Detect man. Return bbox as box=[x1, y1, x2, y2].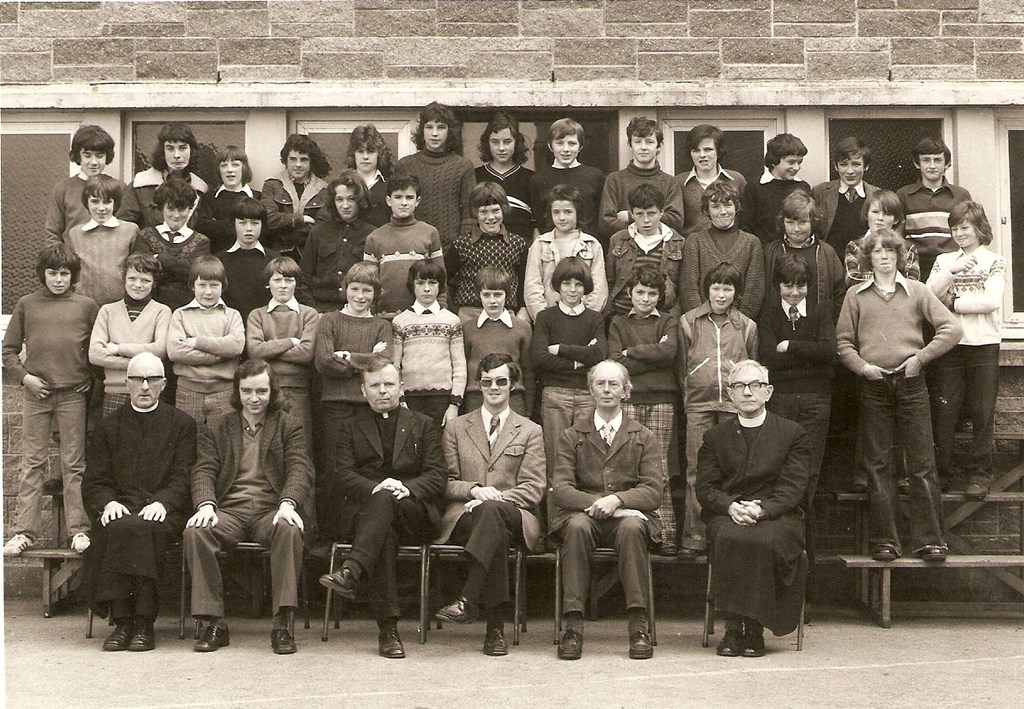
box=[431, 349, 546, 656].
